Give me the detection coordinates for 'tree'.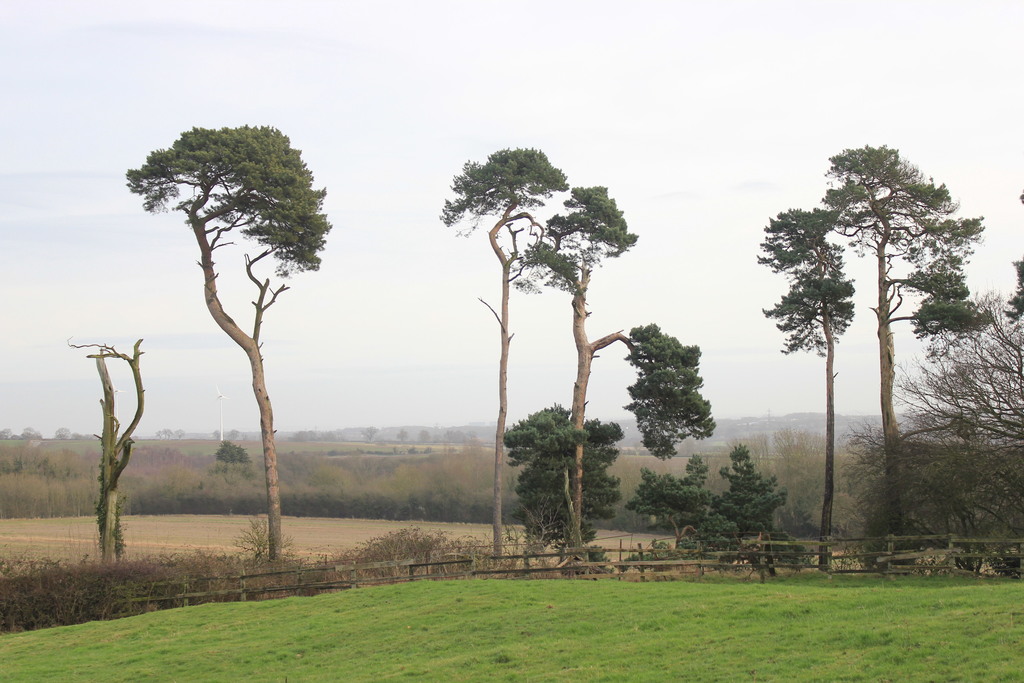
crop(213, 440, 252, 484).
